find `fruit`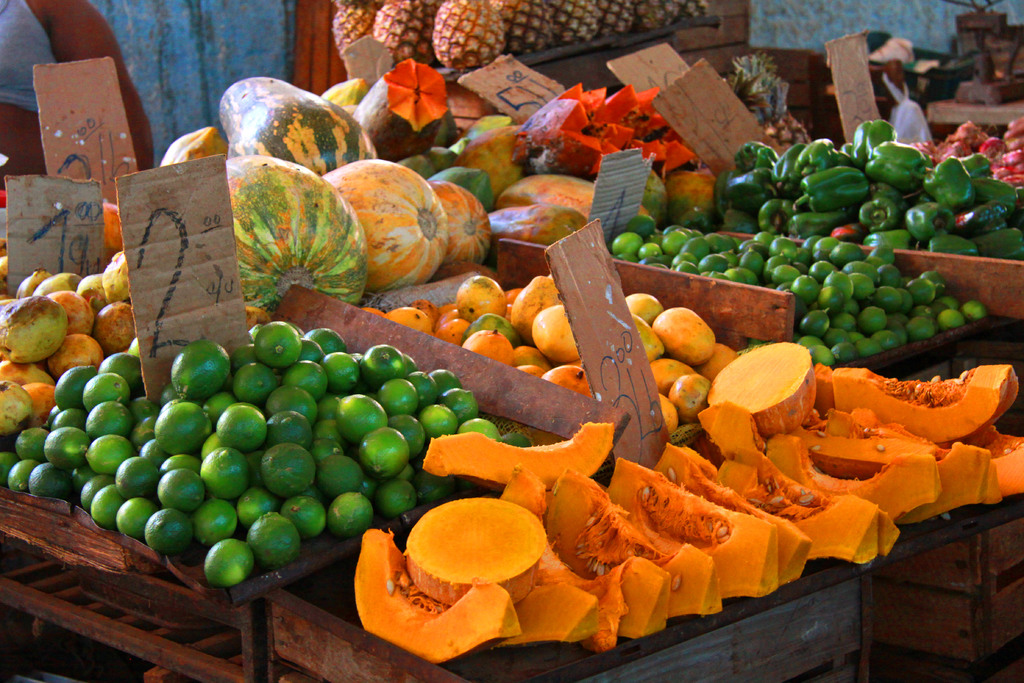
627, 178, 673, 222
